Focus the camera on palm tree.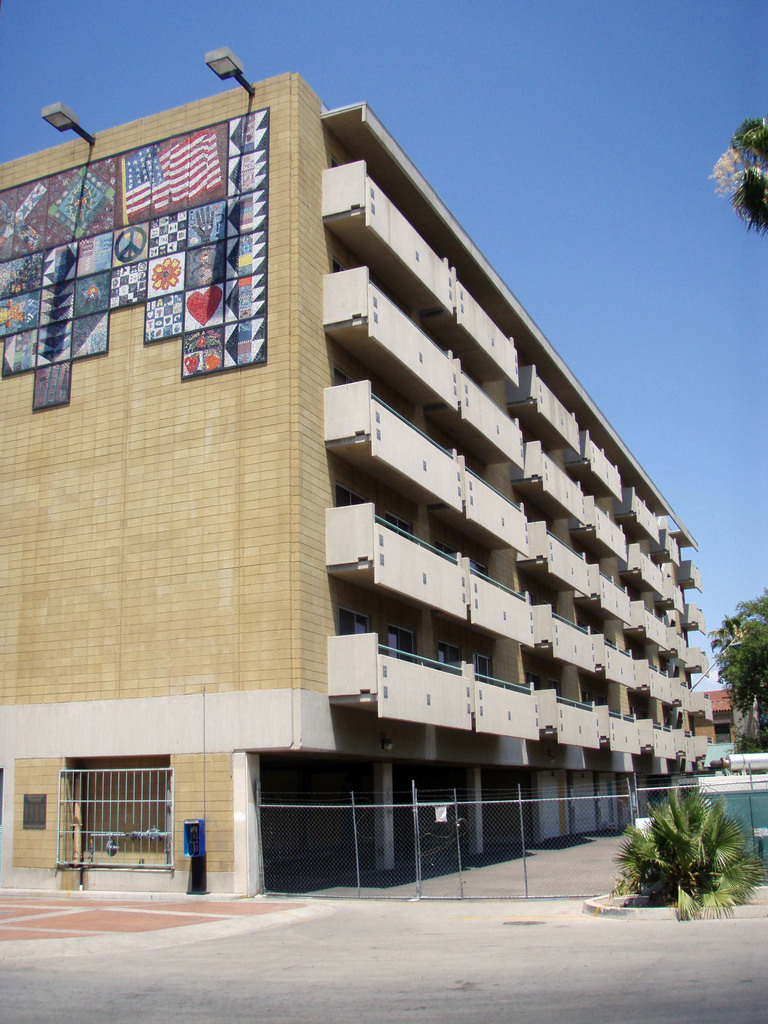
Focus region: (708, 120, 767, 227).
